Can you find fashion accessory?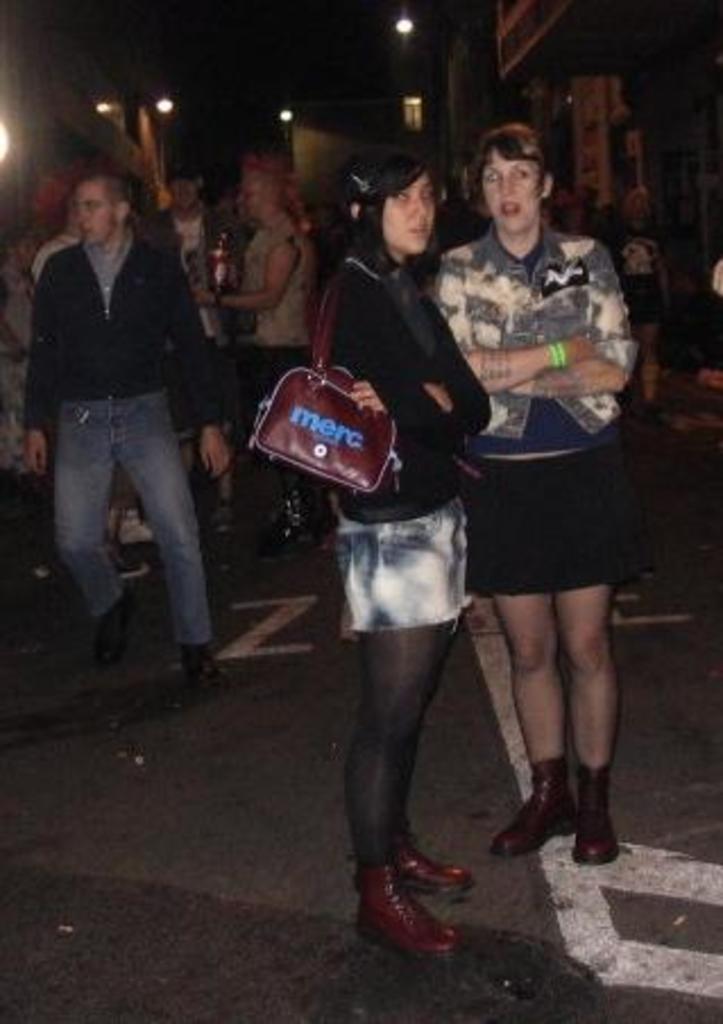
Yes, bounding box: (left=349, top=170, right=374, bottom=195).
